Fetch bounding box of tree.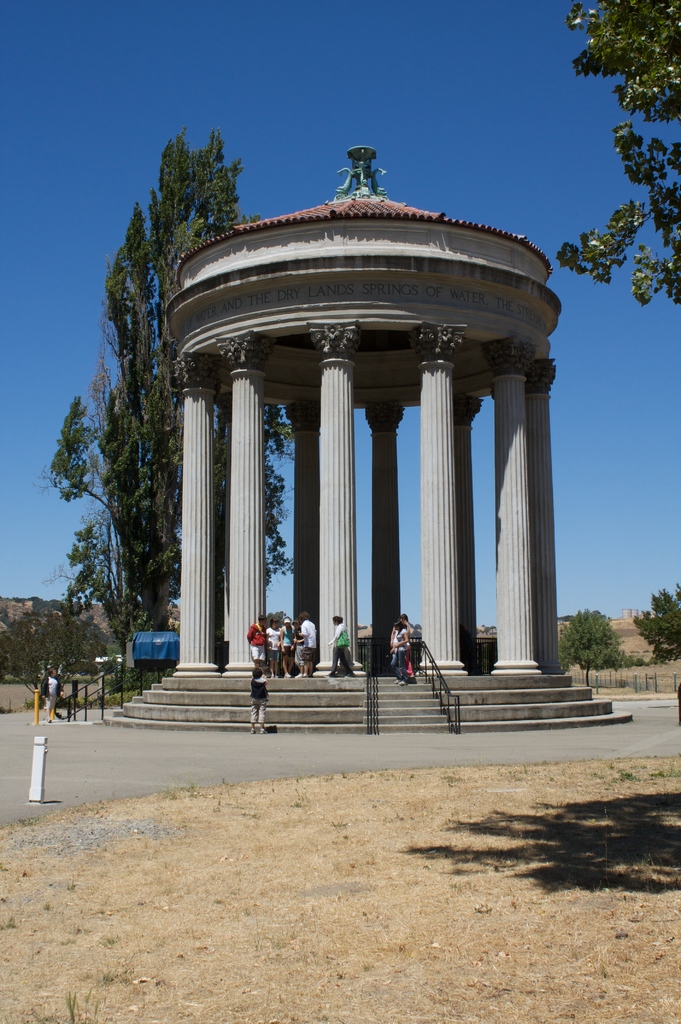
Bbox: 0/605/110/691.
